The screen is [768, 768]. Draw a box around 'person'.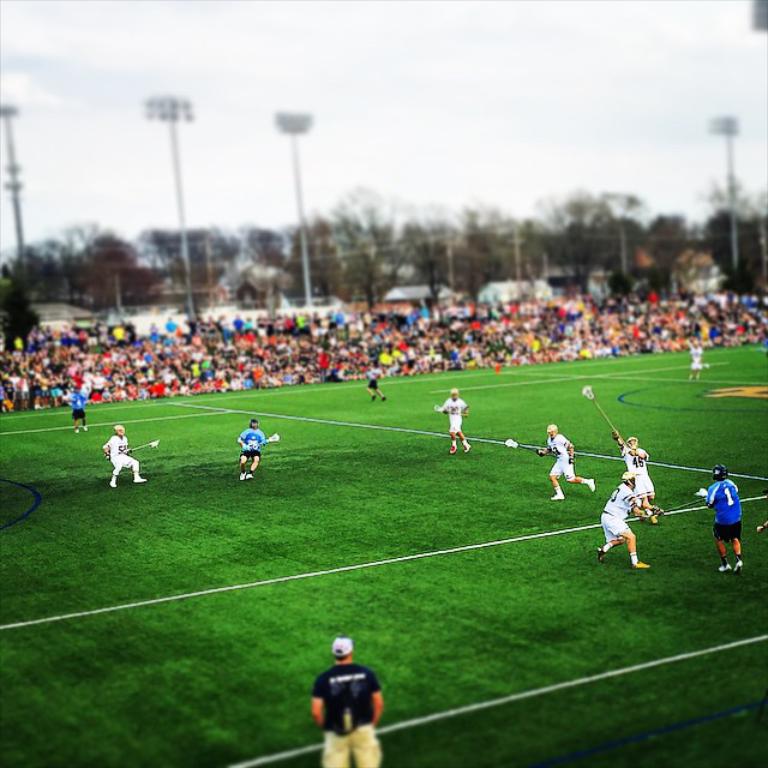
692/341/703/382.
